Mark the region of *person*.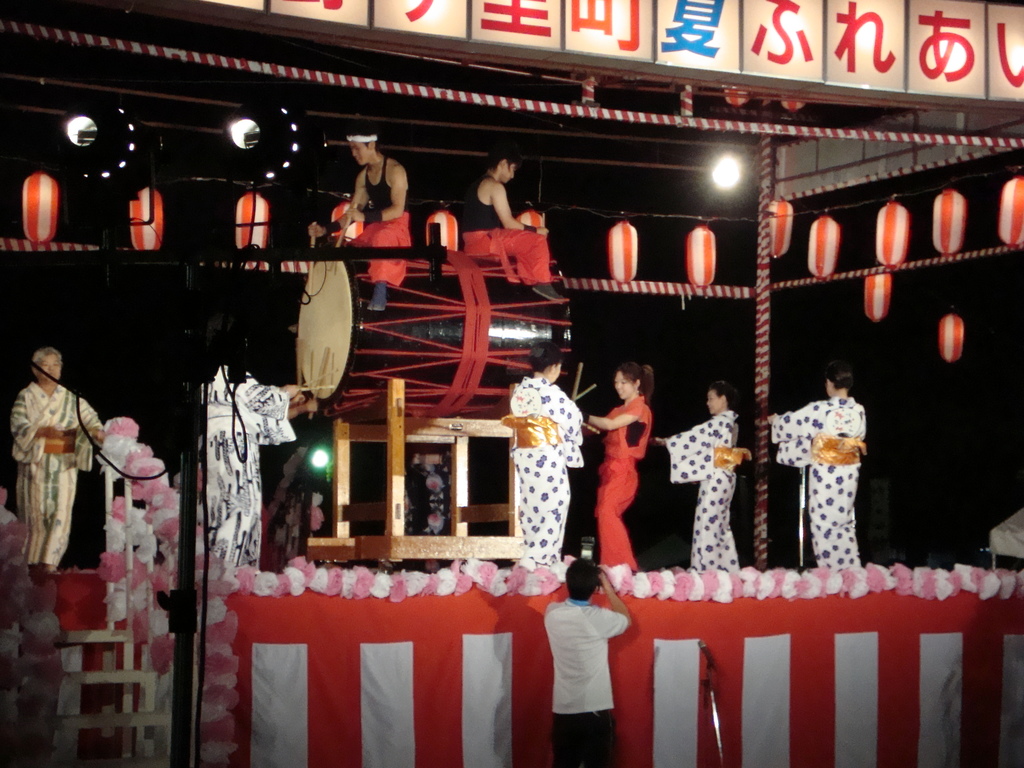
Region: bbox(329, 124, 405, 243).
